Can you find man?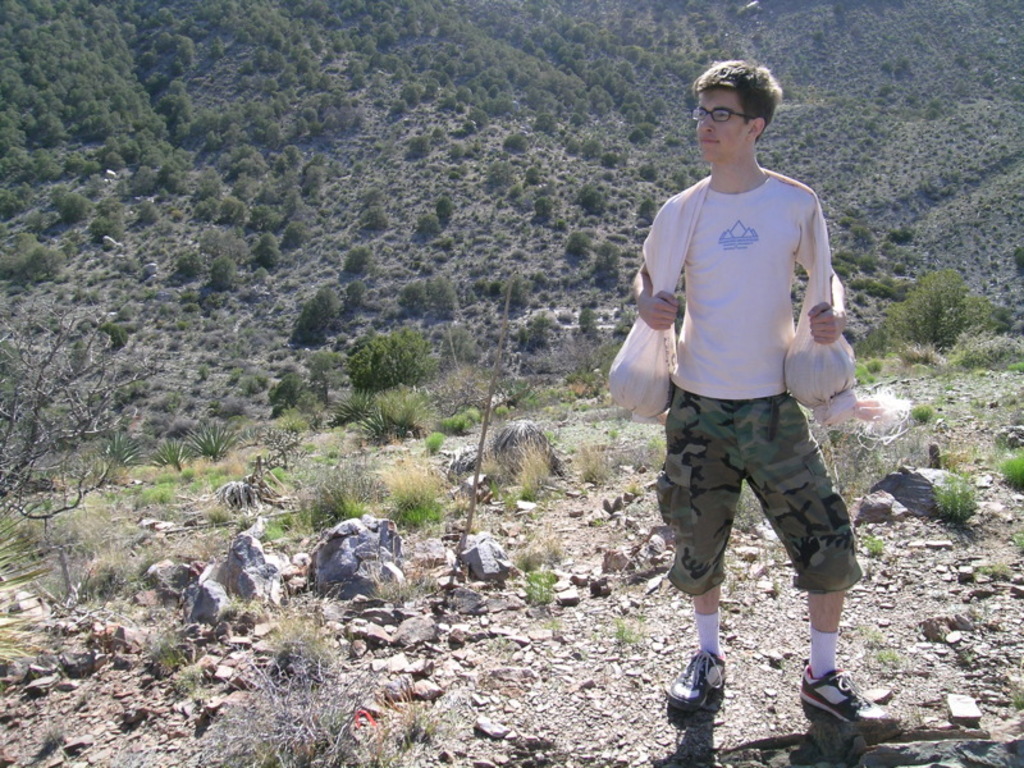
Yes, bounding box: [x1=627, y1=55, x2=863, y2=749].
